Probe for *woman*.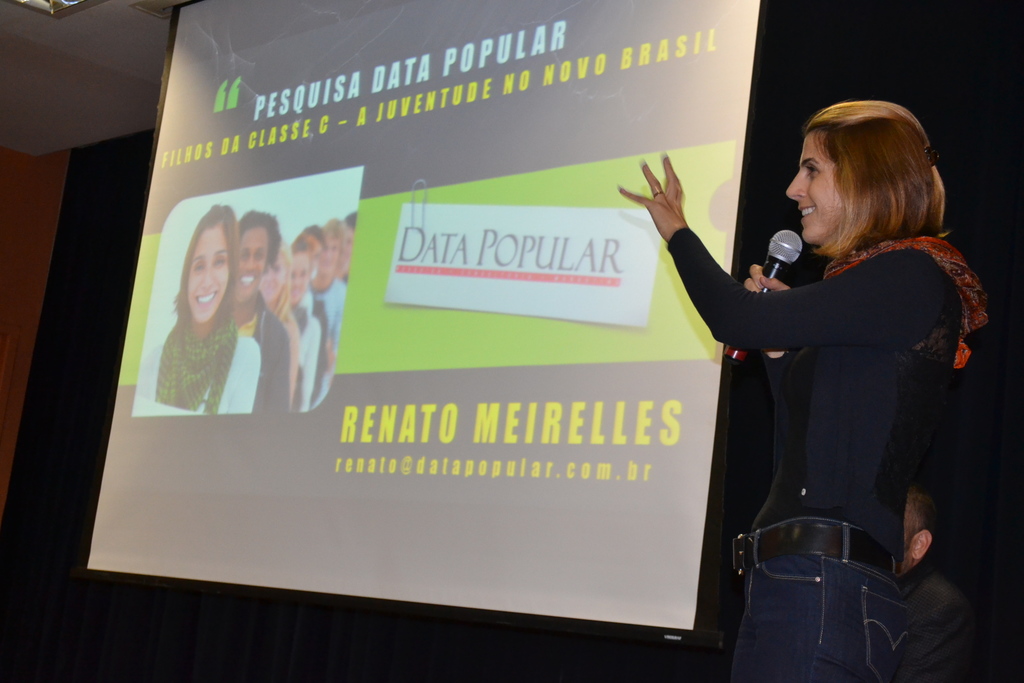
Probe result: bbox=[229, 206, 289, 414].
